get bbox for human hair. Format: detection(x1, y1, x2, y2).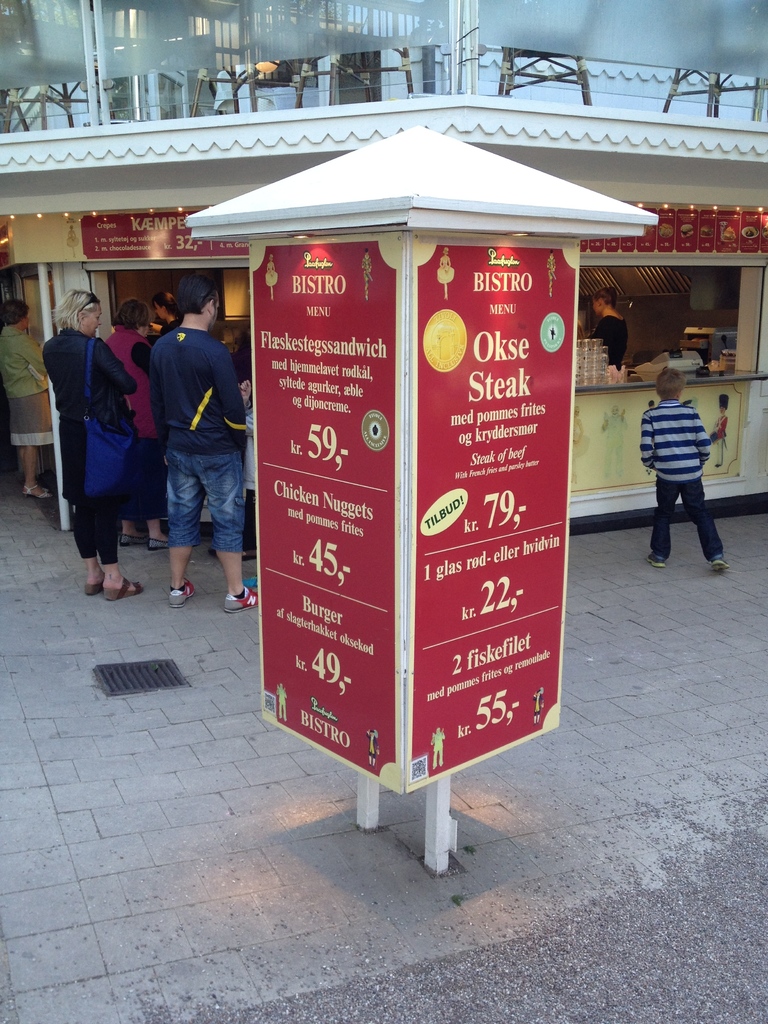
detection(156, 291, 182, 321).
